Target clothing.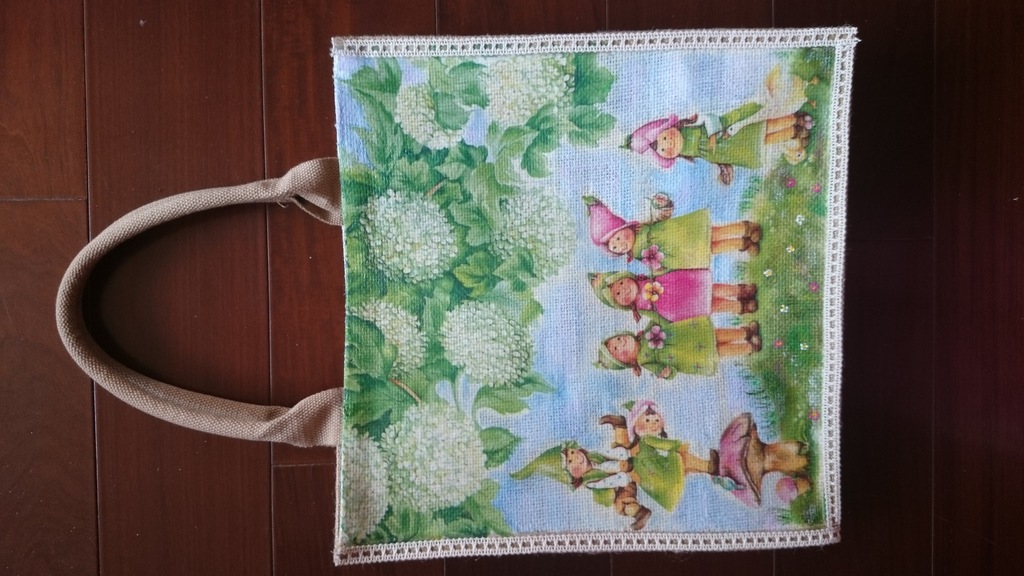
Target region: left=637, top=317, right=716, bottom=378.
